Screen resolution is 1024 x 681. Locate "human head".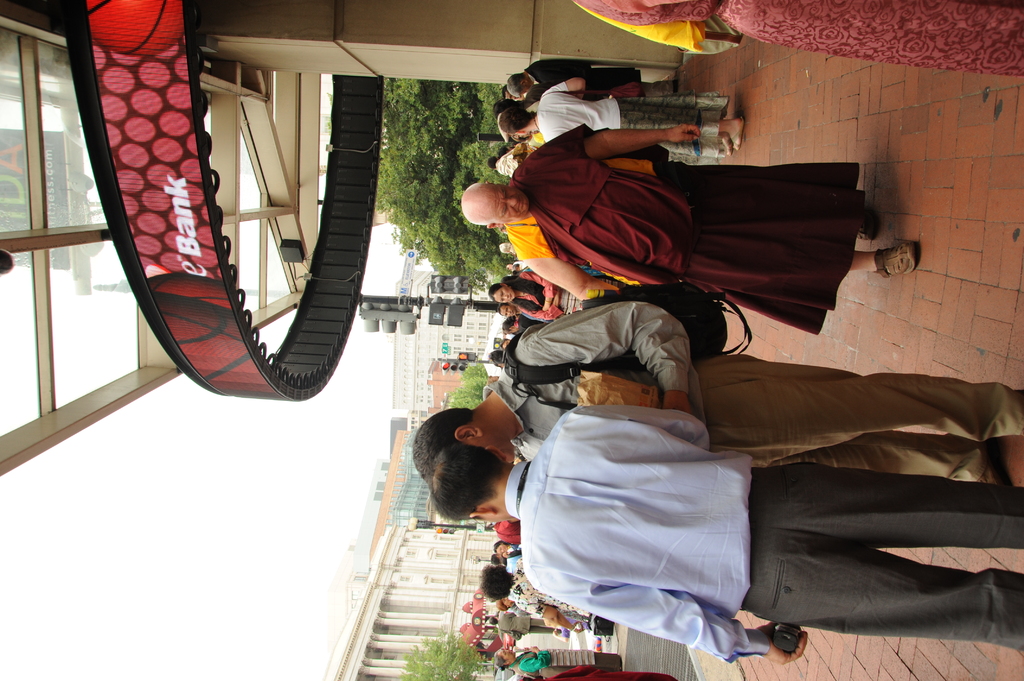
{"x1": 412, "y1": 403, "x2": 513, "y2": 472}.
